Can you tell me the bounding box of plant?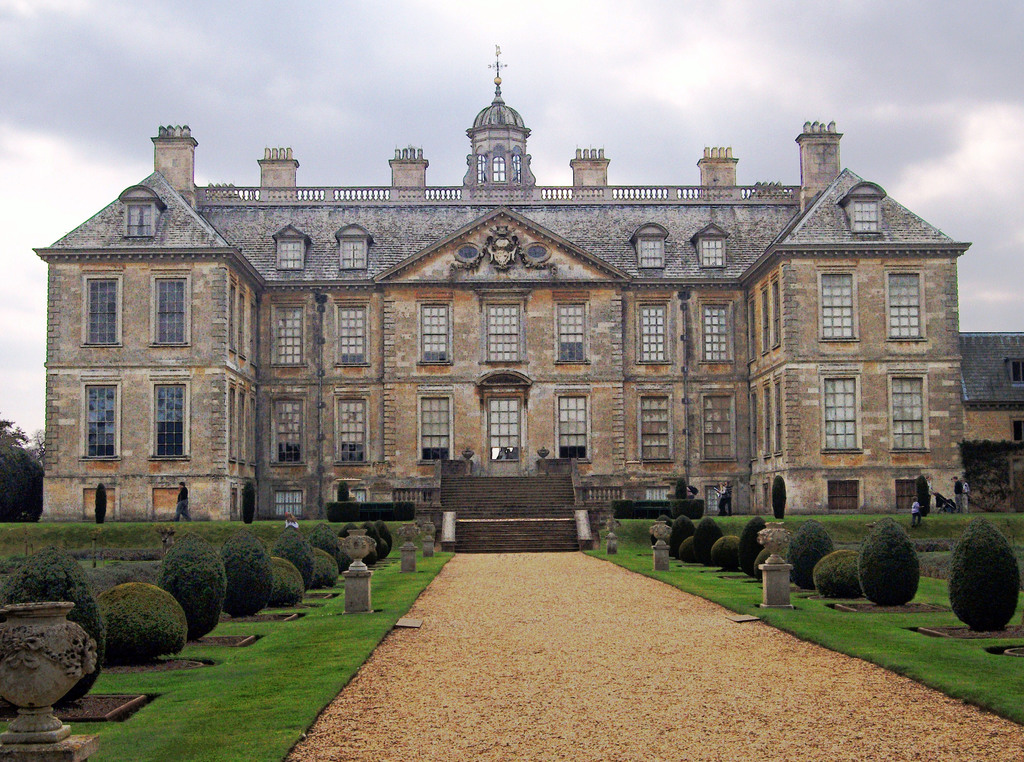
region(579, 501, 1023, 726).
